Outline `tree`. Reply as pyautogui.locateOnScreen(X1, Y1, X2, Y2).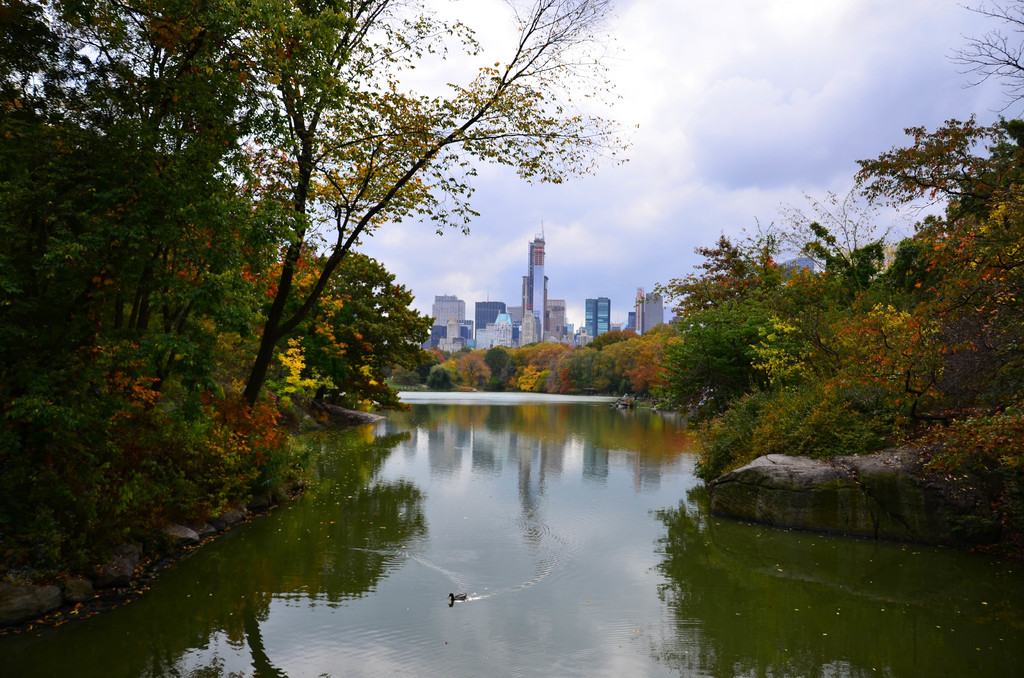
pyautogui.locateOnScreen(708, 0, 1023, 519).
